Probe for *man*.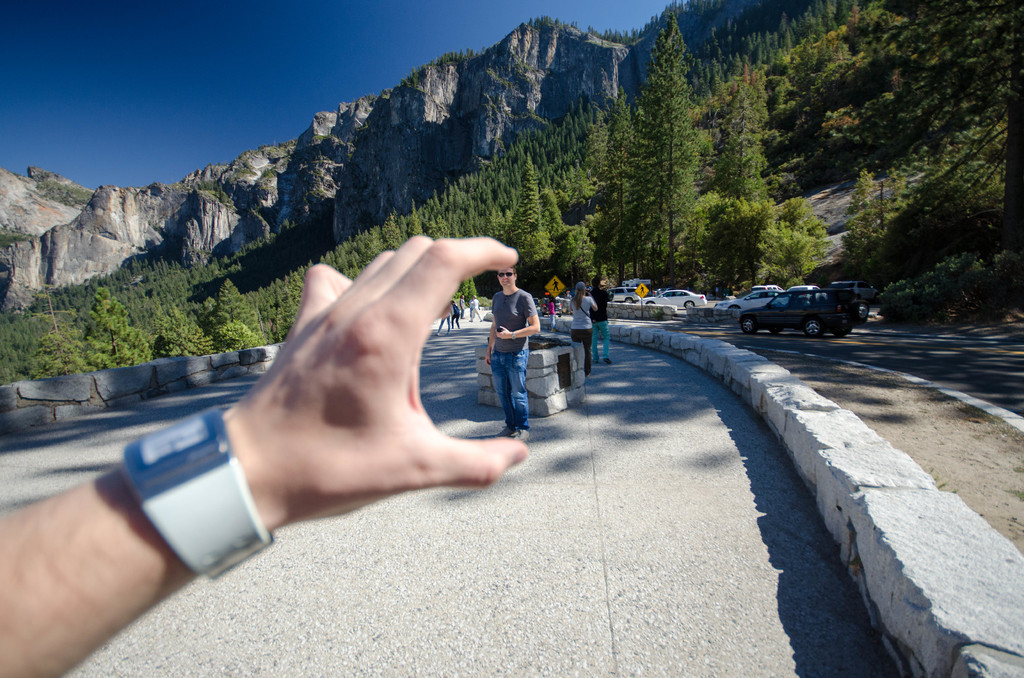
Probe result: detection(474, 273, 536, 432).
